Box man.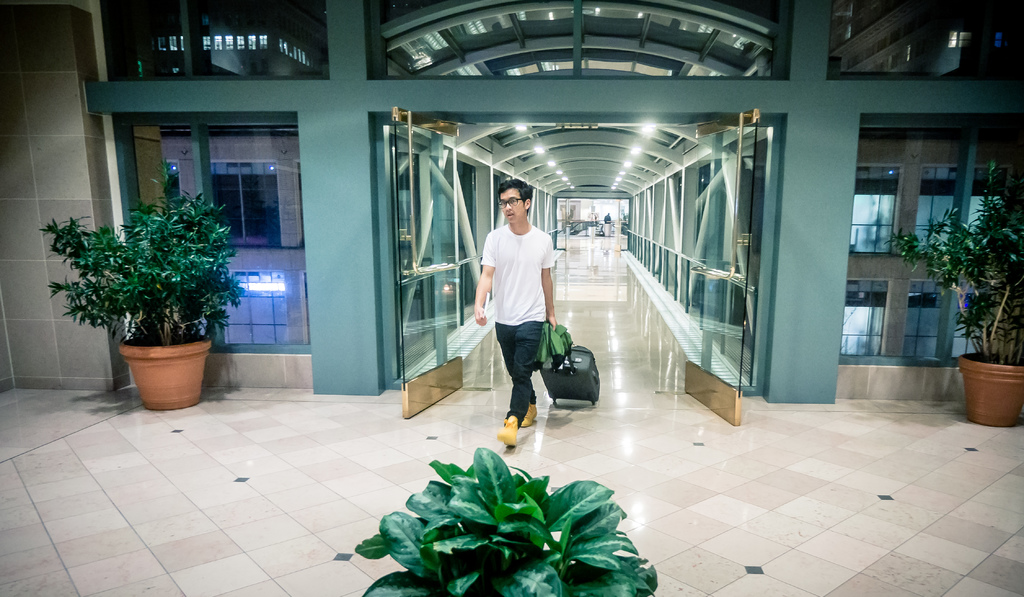
rect(472, 183, 573, 450).
